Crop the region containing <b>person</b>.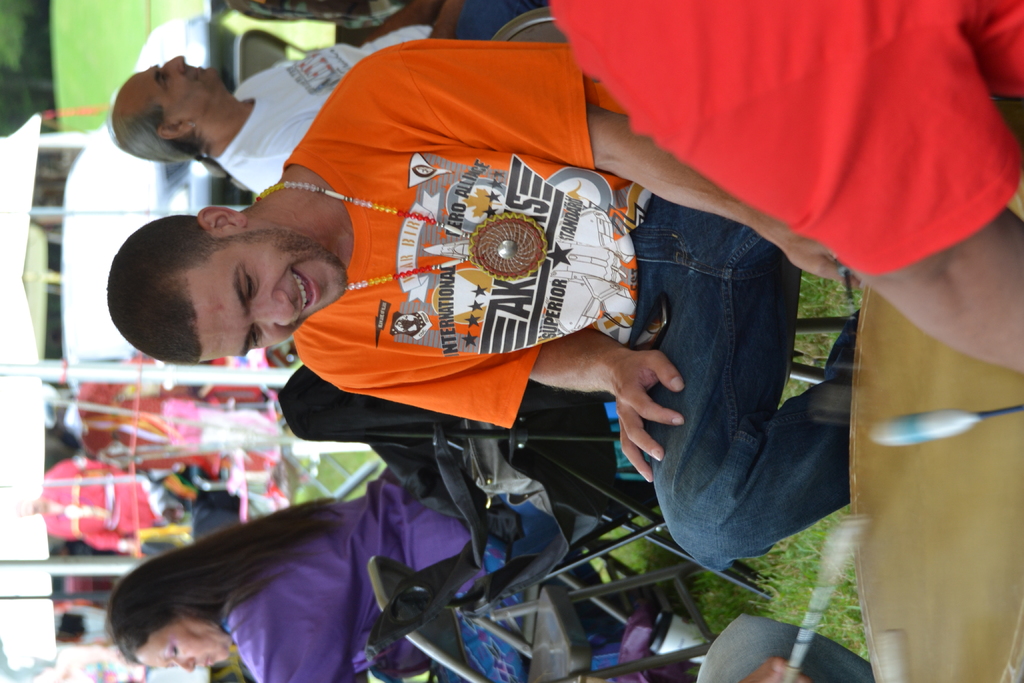
Crop region: rect(539, 0, 1023, 378).
